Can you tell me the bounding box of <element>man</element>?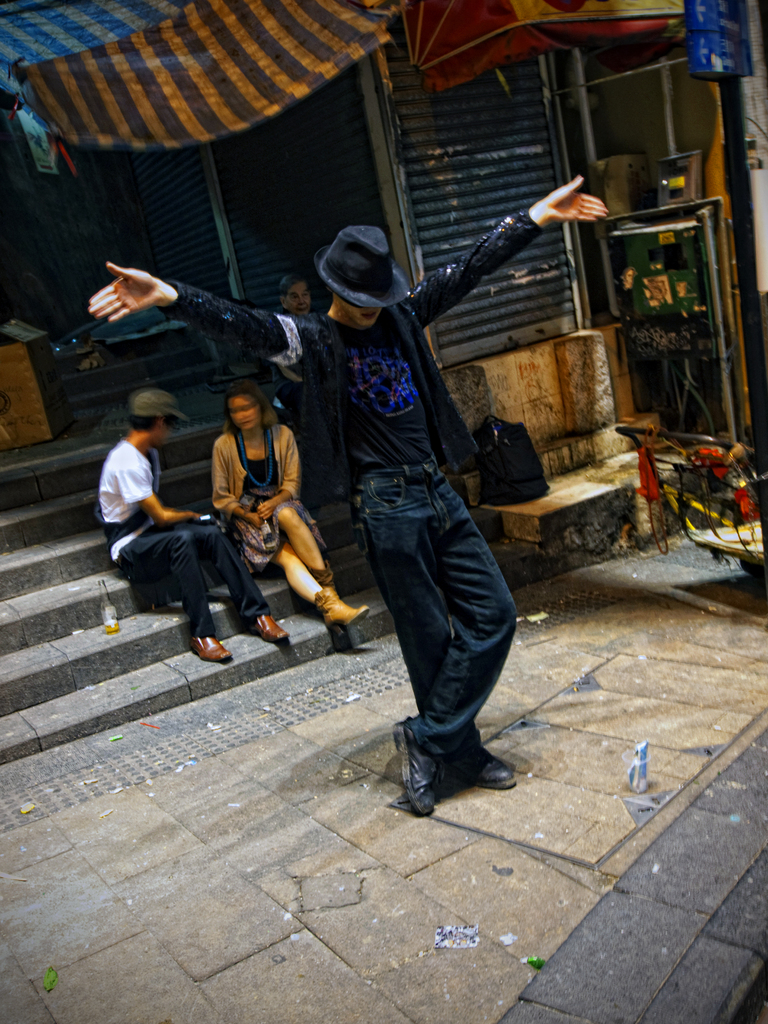
region(91, 176, 609, 820).
